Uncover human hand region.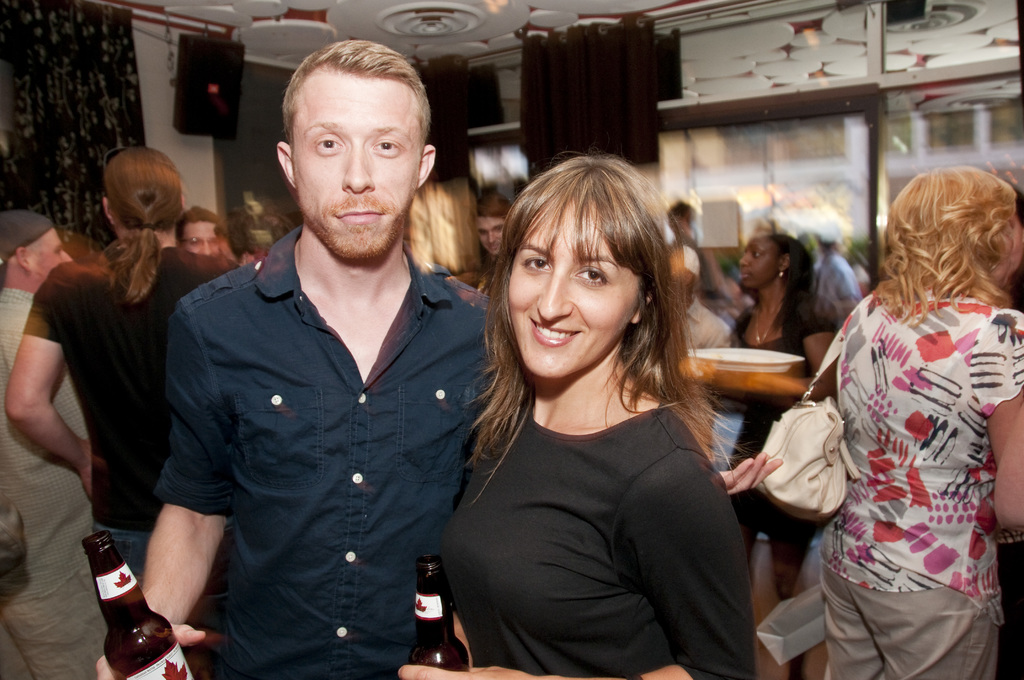
Uncovered: 72 437 93 504.
